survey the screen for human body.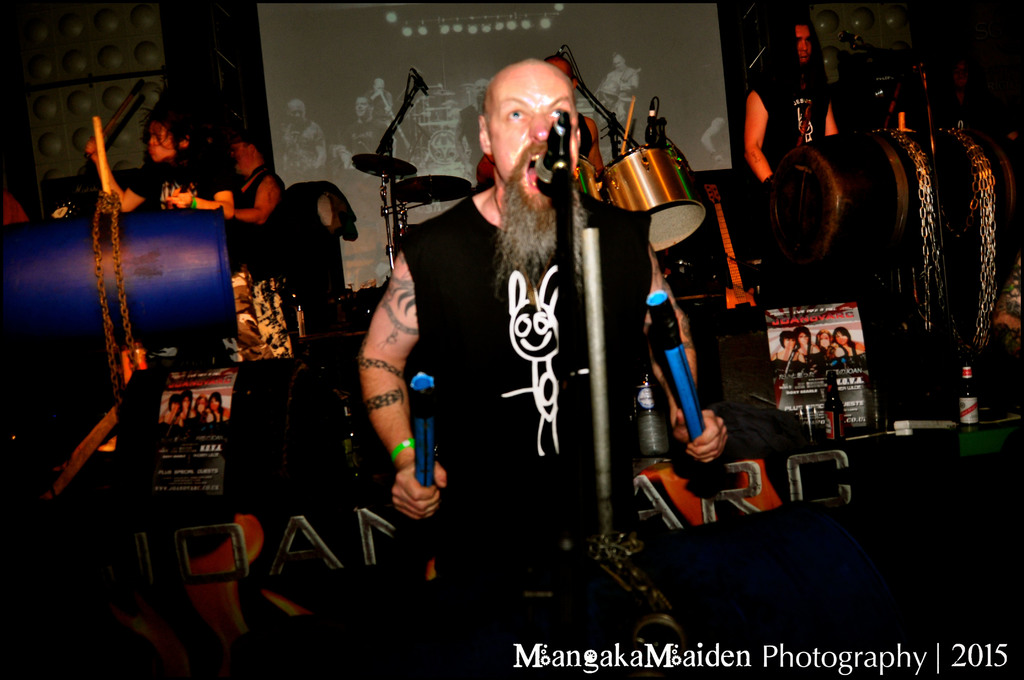
Survey found: {"x1": 772, "y1": 343, "x2": 872, "y2": 363}.
